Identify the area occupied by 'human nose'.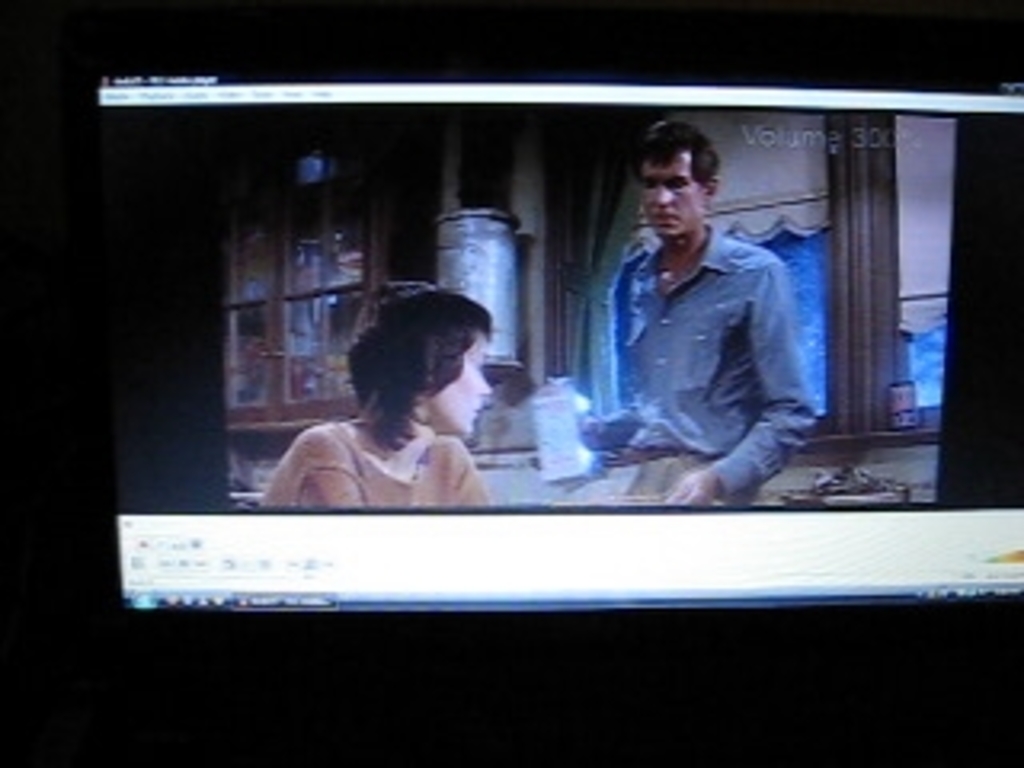
Area: region(653, 182, 675, 211).
